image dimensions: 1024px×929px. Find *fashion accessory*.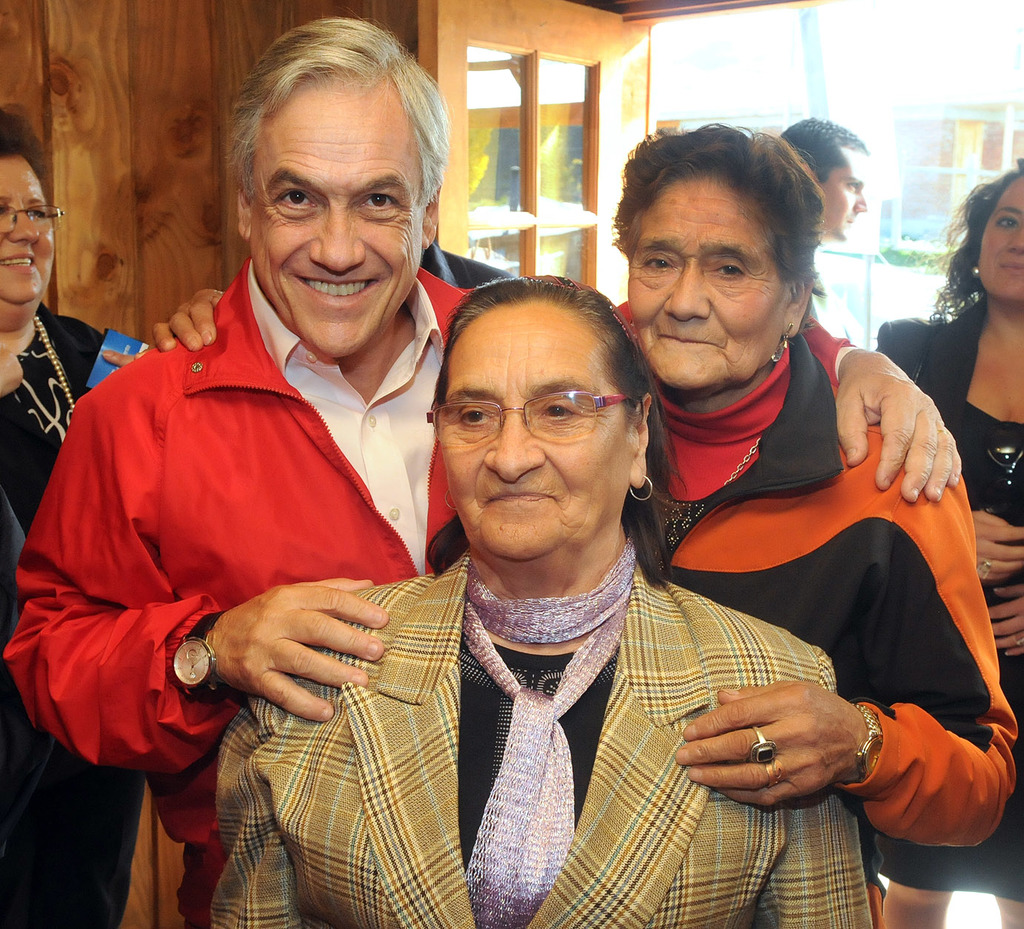
<bbox>628, 476, 651, 496</bbox>.
